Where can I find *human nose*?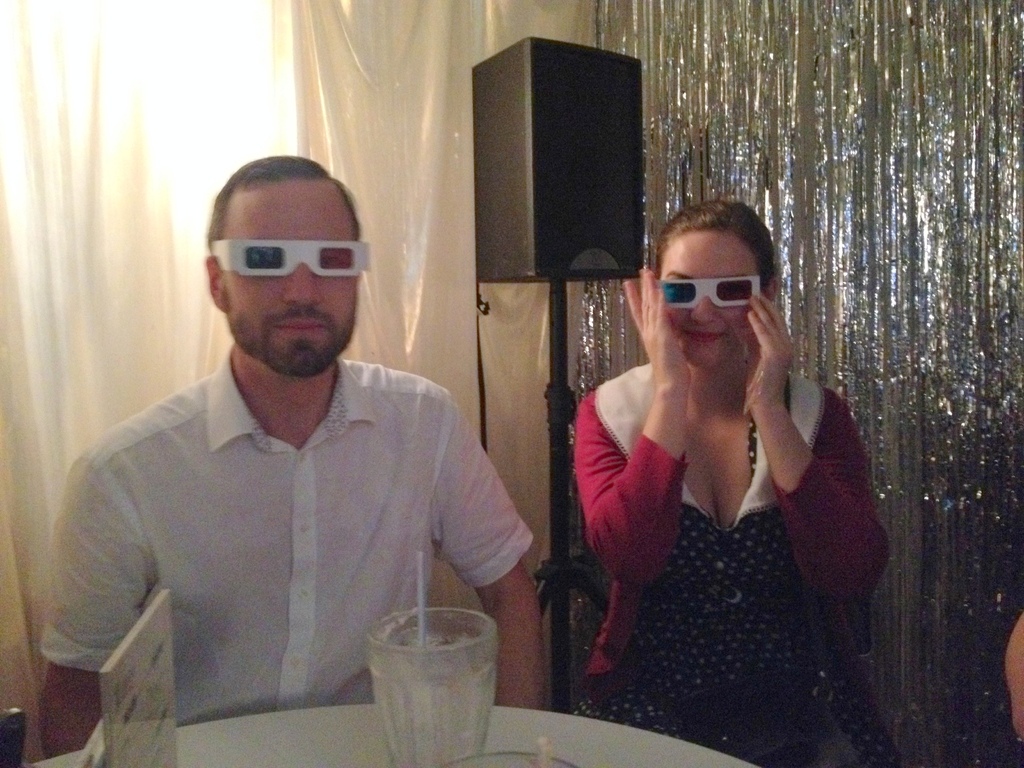
You can find it at 689, 287, 721, 326.
